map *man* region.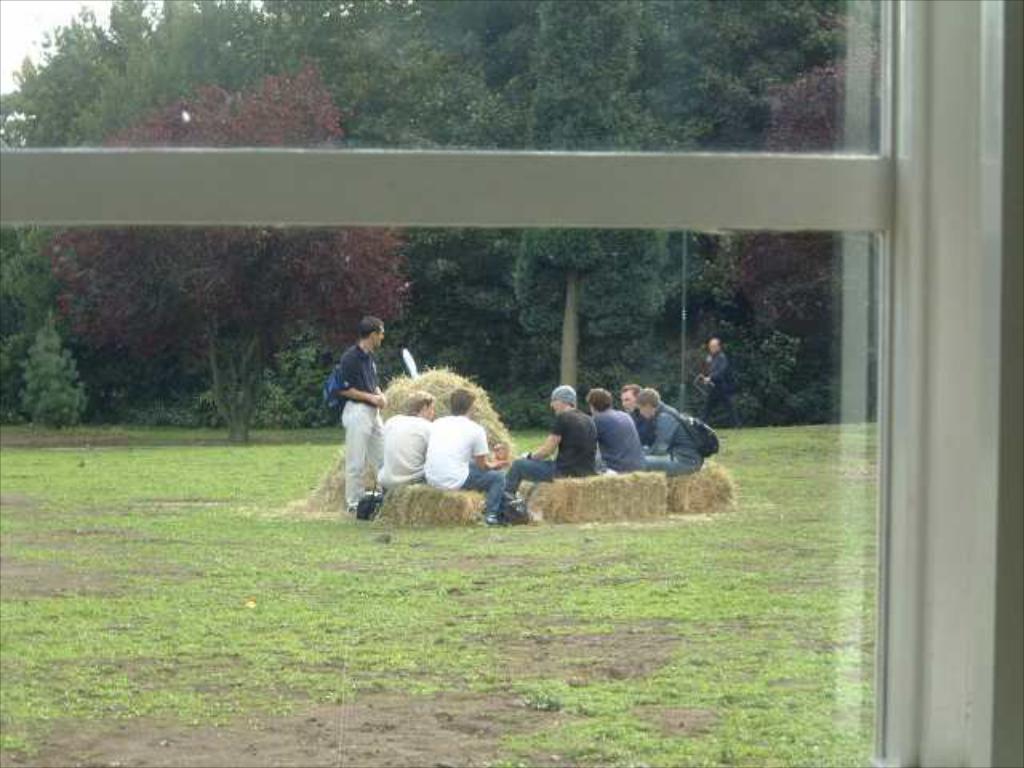
Mapped to crop(584, 386, 646, 477).
